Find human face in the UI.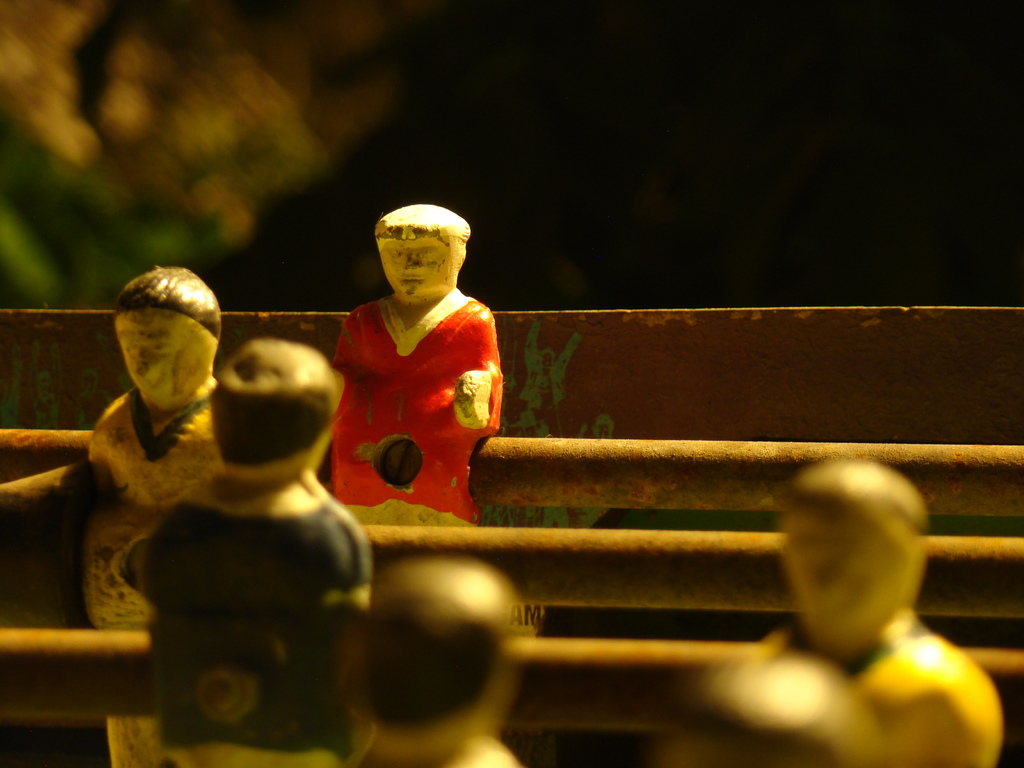
UI element at bbox(116, 308, 207, 399).
